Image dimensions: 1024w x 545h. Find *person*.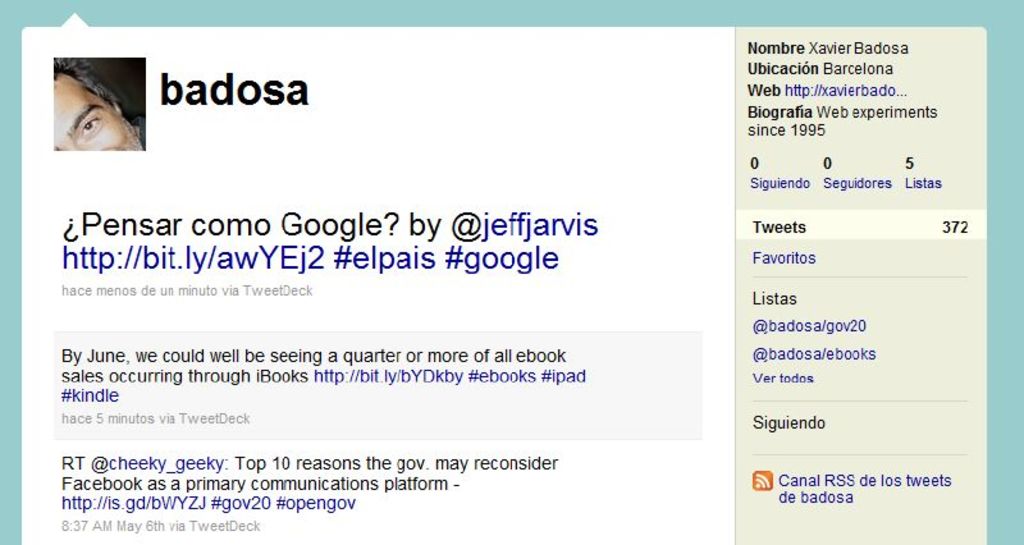
[left=54, top=58, right=146, bottom=155].
